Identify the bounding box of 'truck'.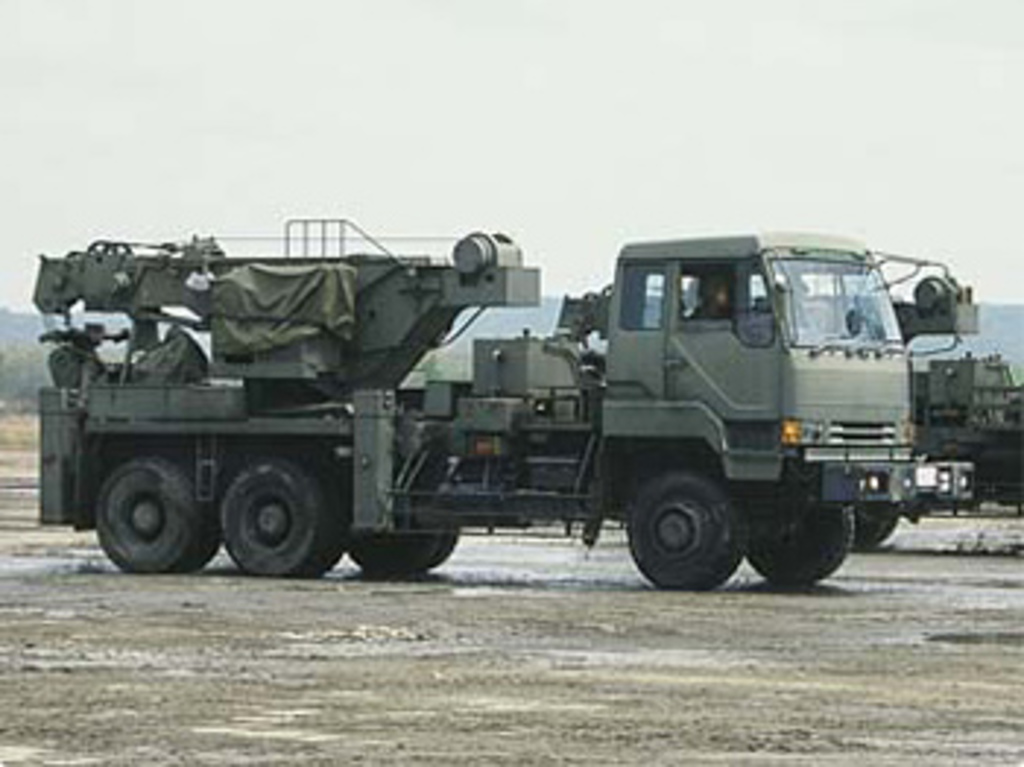
detection(47, 211, 971, 591).
